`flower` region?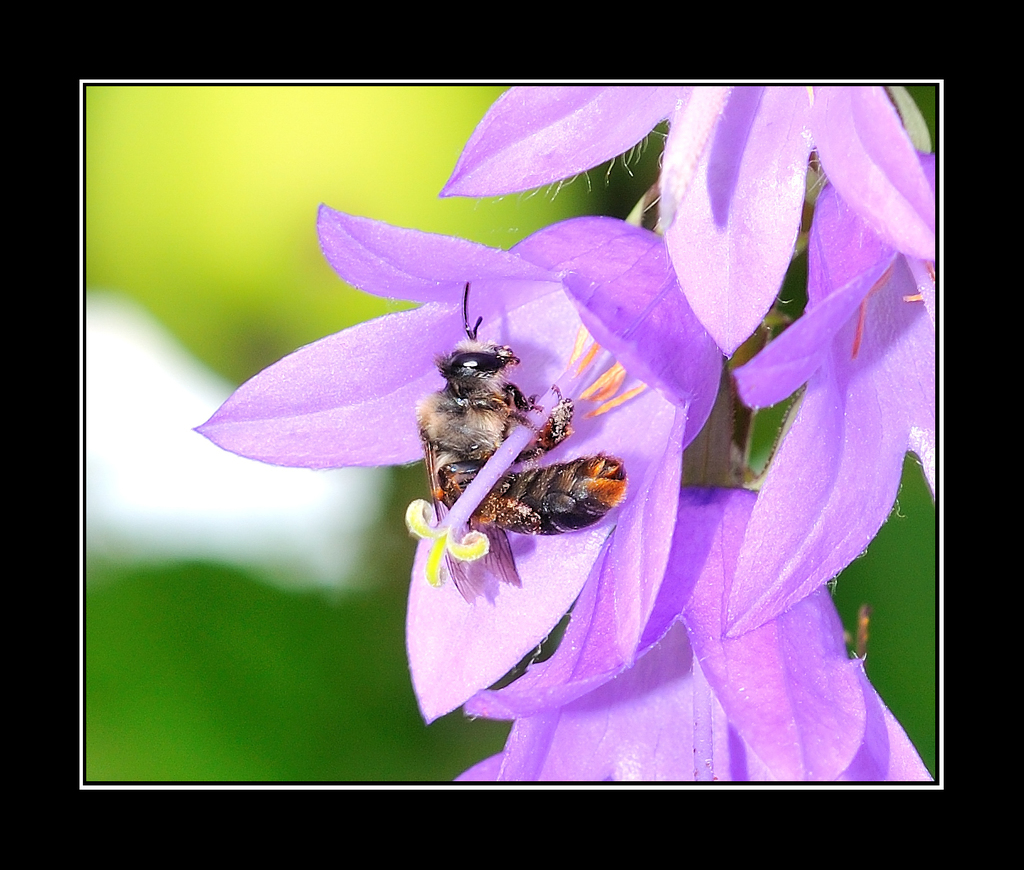
box(724, 145, 942, 633)
